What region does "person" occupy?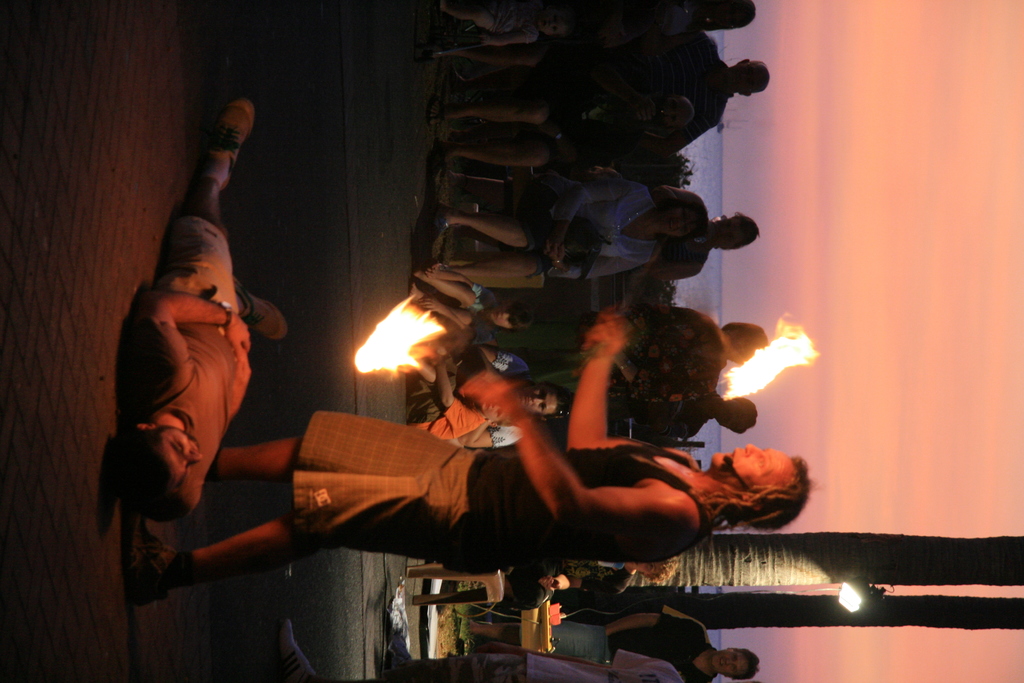
475 613 760 677.
